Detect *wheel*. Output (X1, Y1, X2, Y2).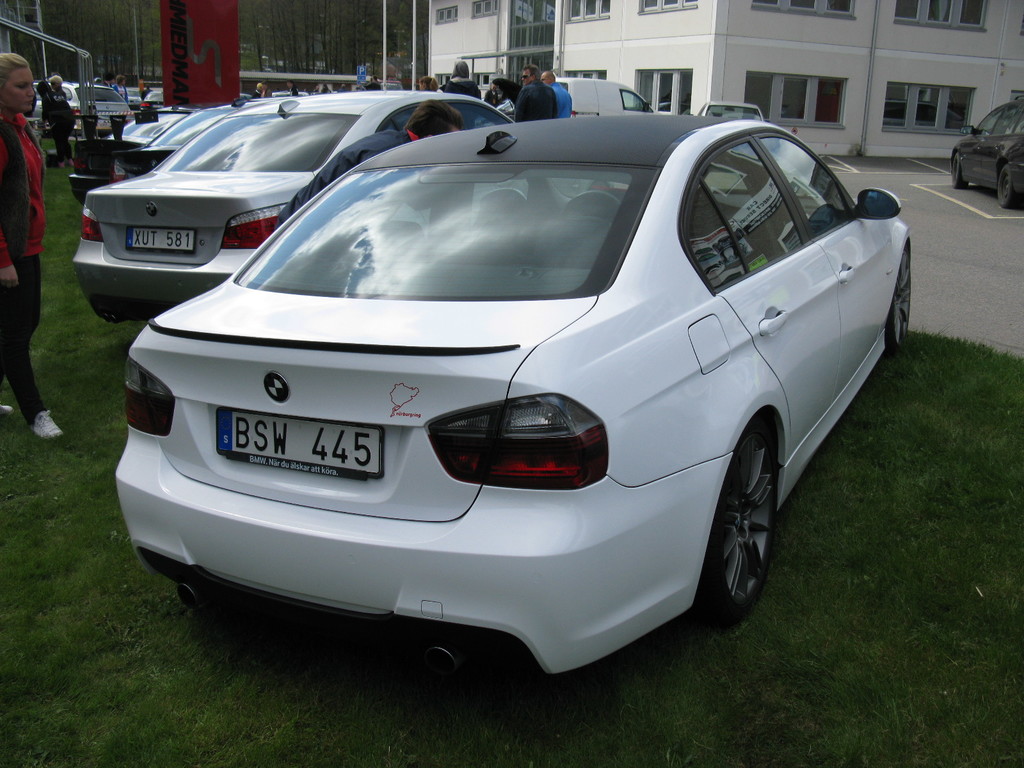
(689, 420, 774, 632).
